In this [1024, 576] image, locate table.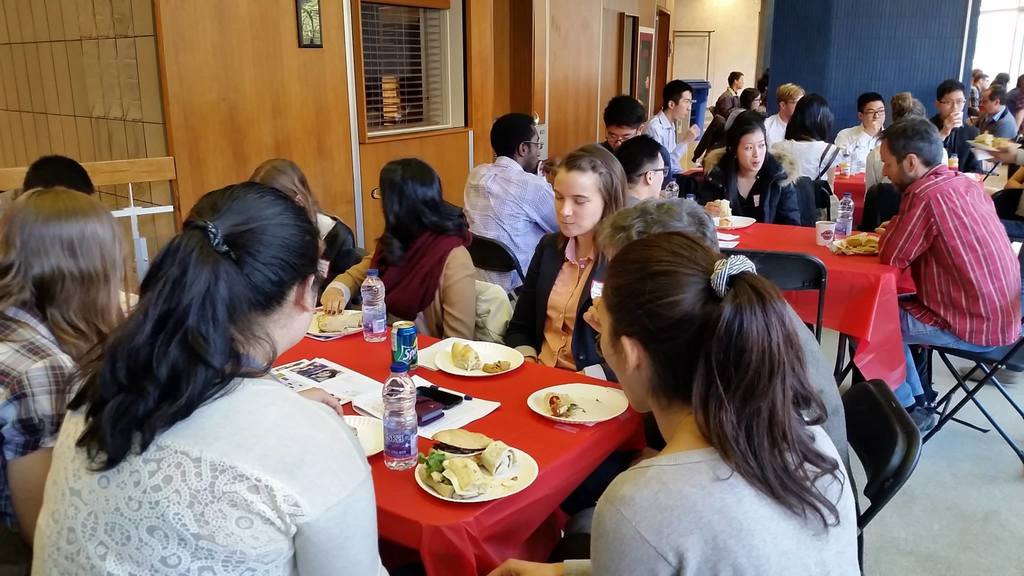
Bounding box: [left=710, top=216, right=910, bottom=390].
